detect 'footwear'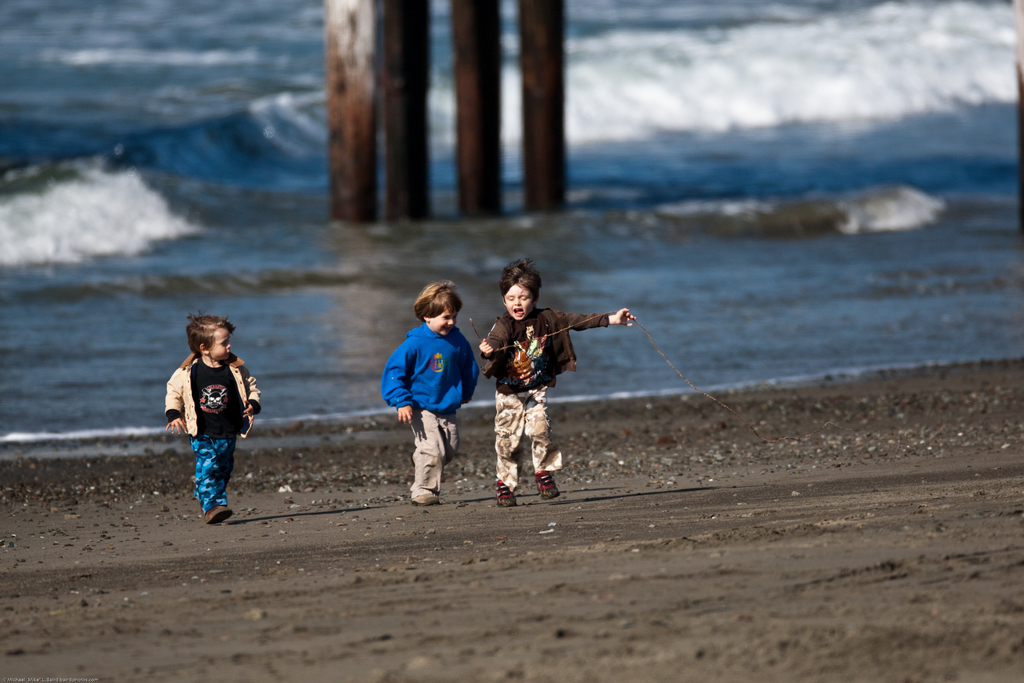
Rect(493, 481, 514, 508)
